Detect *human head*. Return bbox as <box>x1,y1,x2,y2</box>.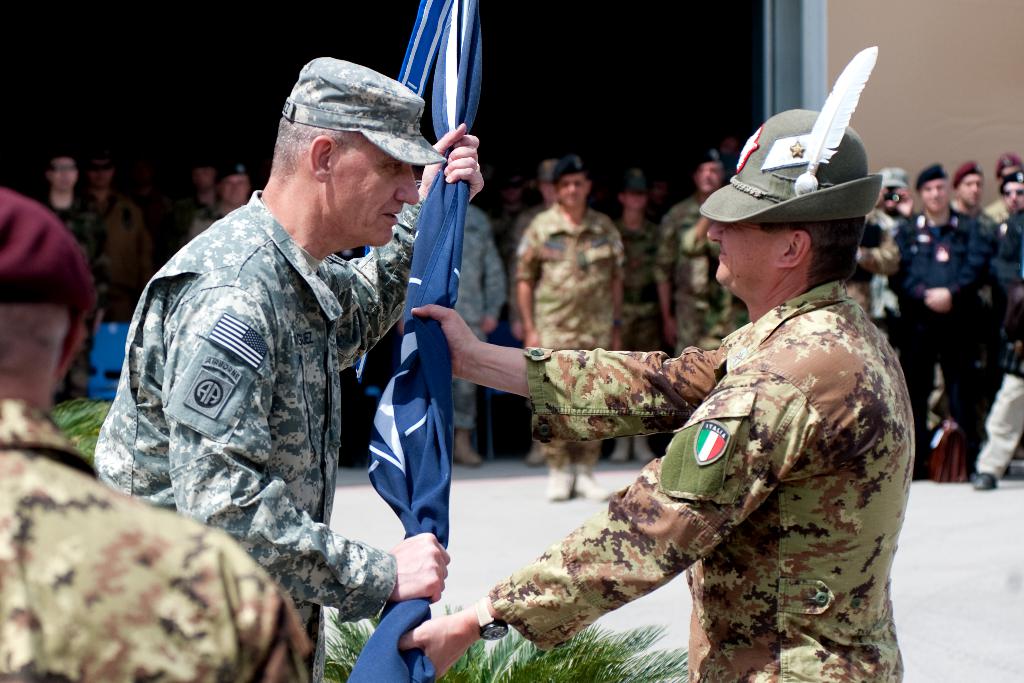
<box>875,173,911,210</box>.
